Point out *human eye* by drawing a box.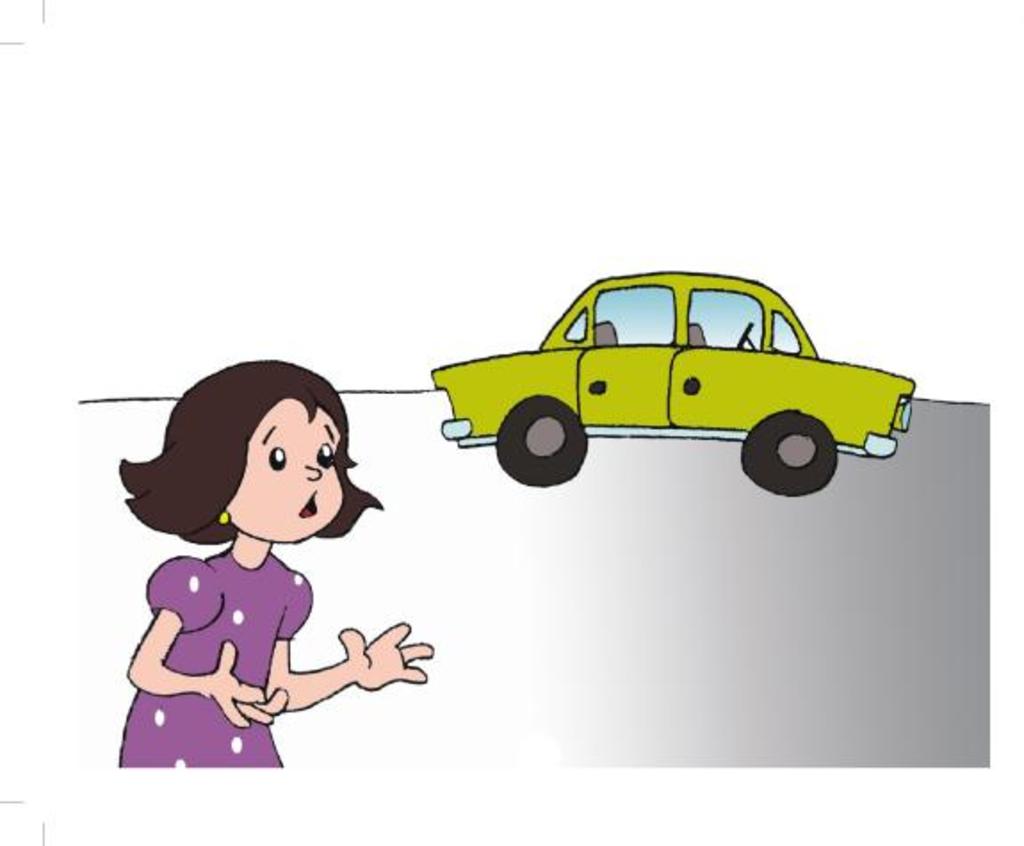
left=267, top=442, right=287, bottom=474.
